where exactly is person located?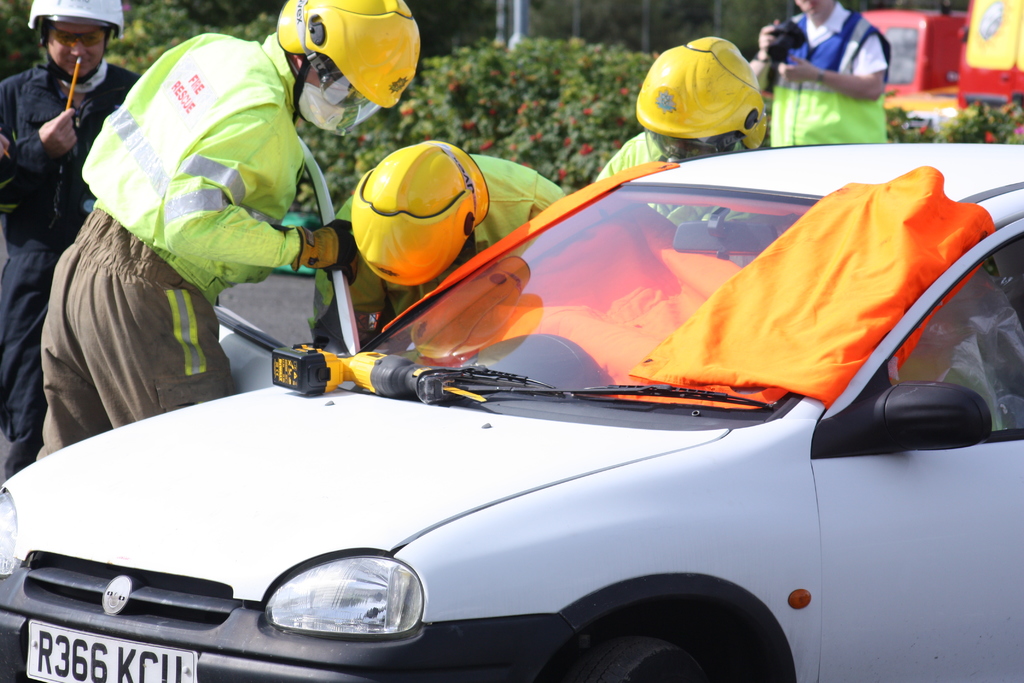
Its bounding box is {"x1": 591, "y1": 31, "x2": 769, "y2": 183}.
